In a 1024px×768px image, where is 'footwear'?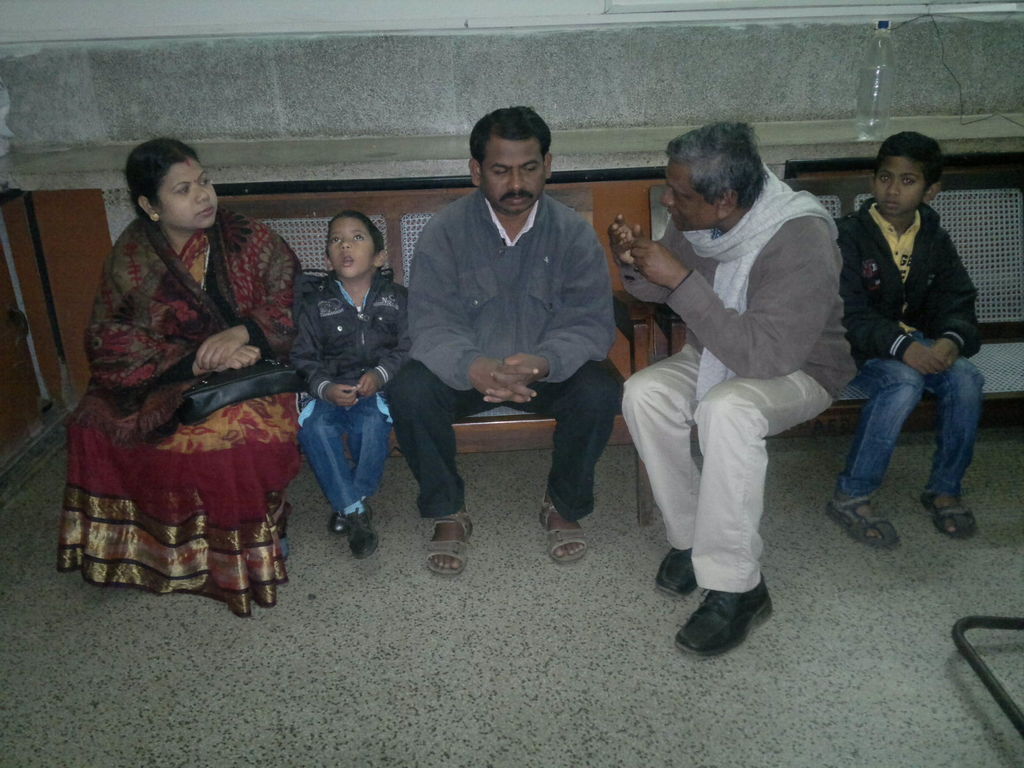
(823,488,902,548).
